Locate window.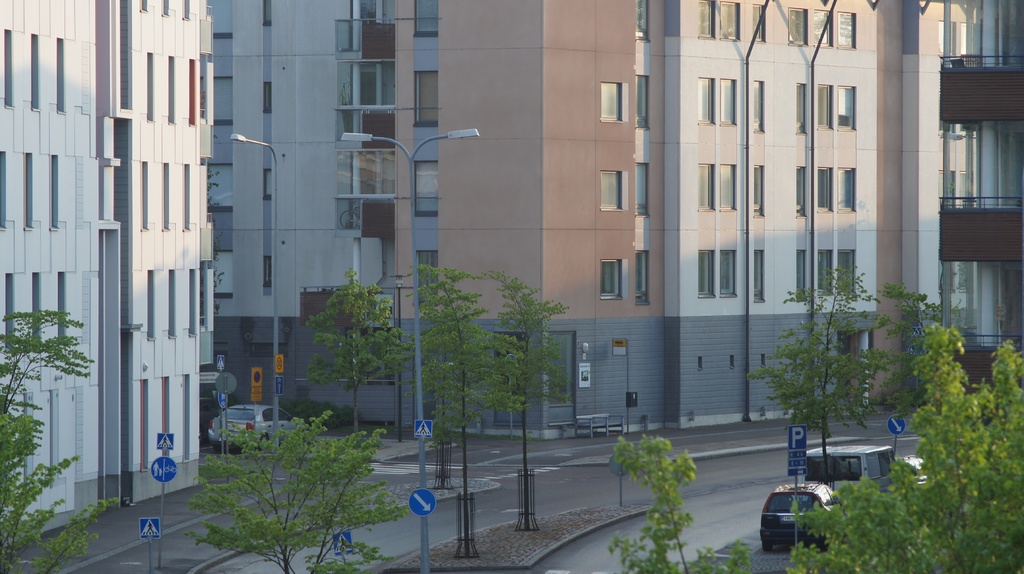
Bounding box: 633 76 649 127.
